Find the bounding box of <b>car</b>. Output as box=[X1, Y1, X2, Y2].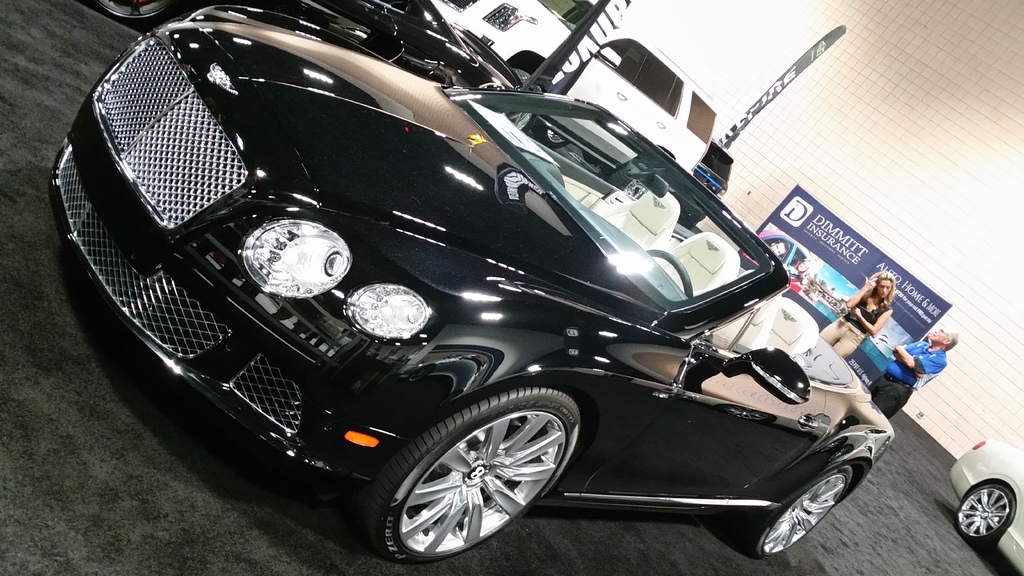
box=[745, 225, 819, 294].
